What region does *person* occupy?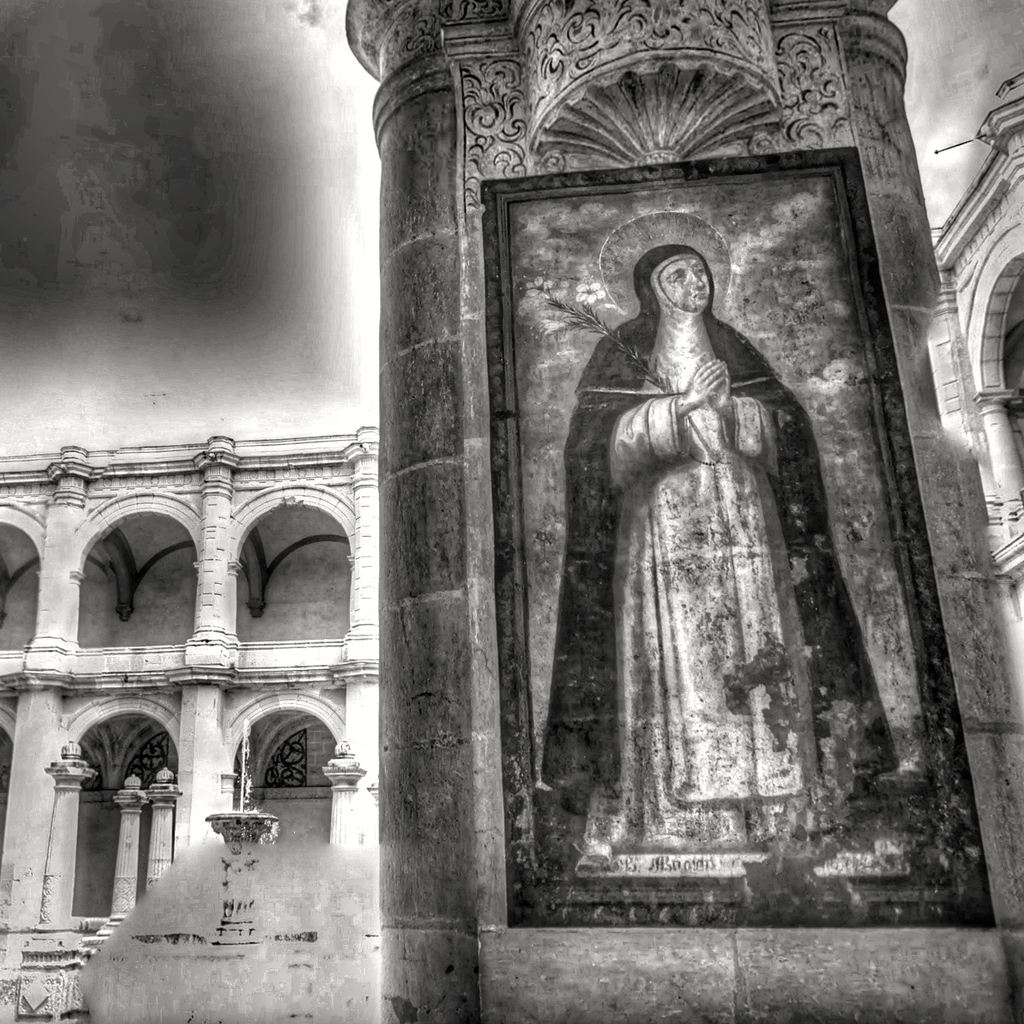
bbox=[538, 242, 870, 849].
